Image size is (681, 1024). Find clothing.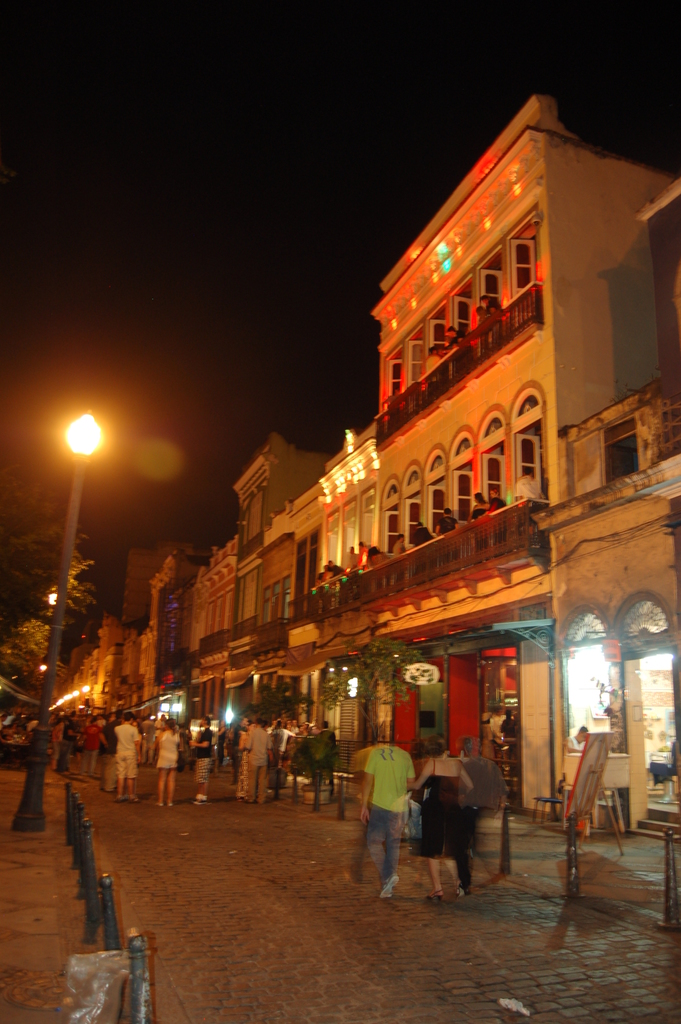
[425,757,463,856].
